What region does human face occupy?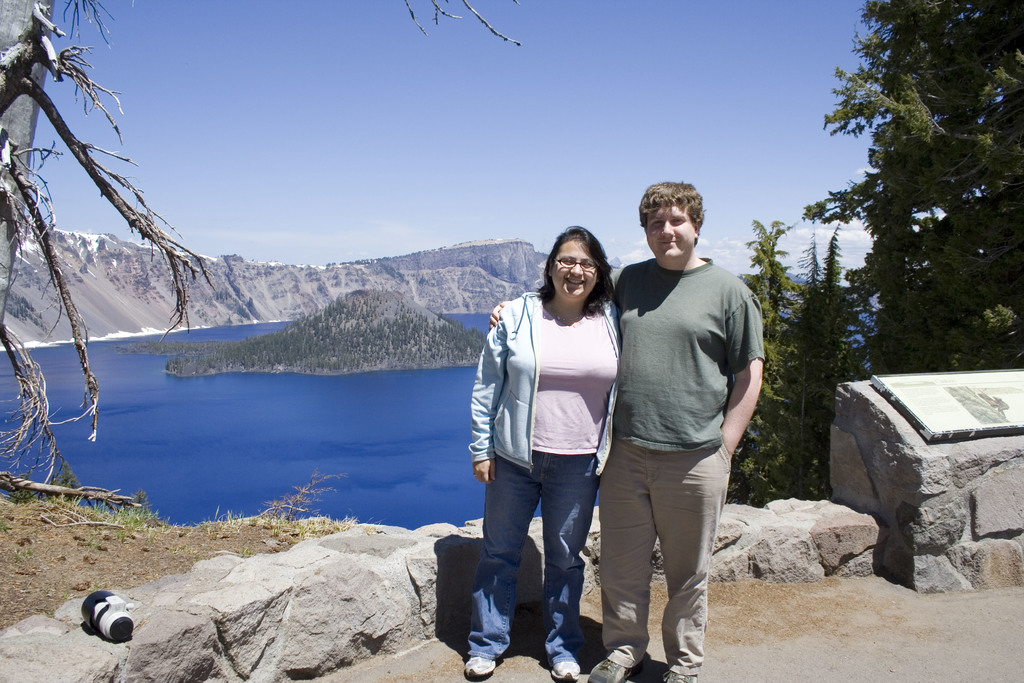
x1=550 y1=241 x2=595 y2=302.
